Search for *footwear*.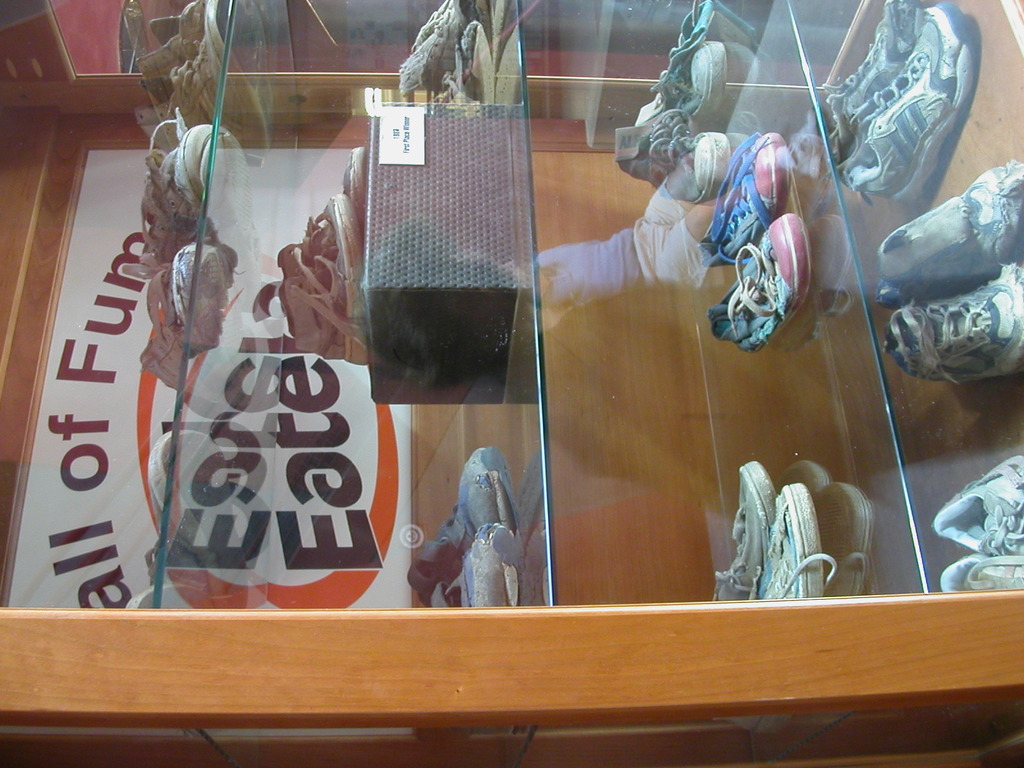
Found at 399 429 520 613.
